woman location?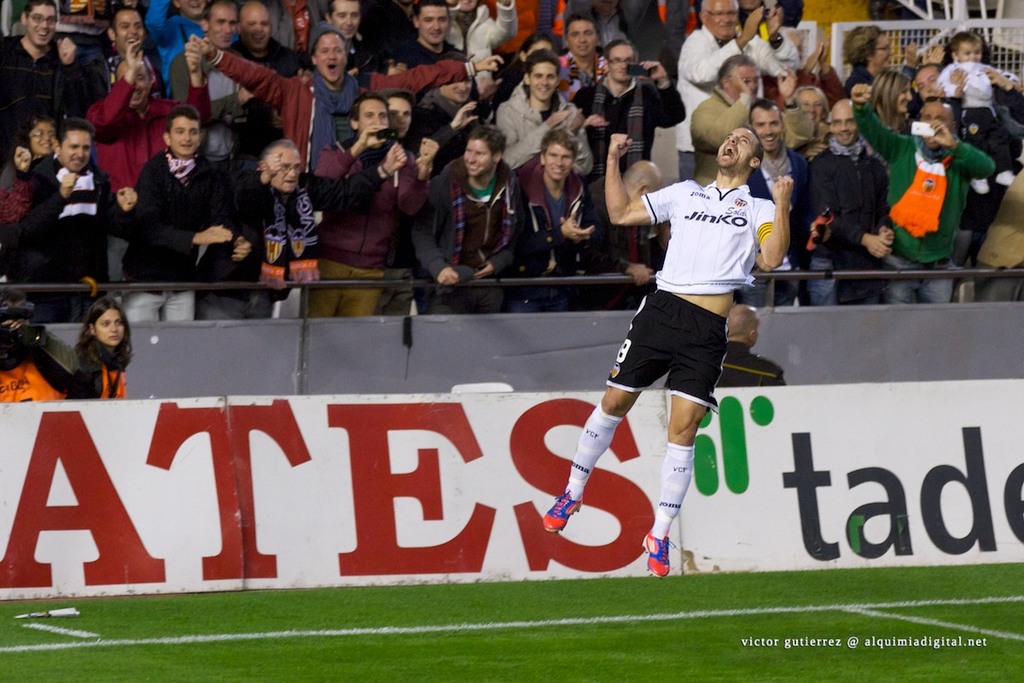
<box>73,302,140,410</box>
